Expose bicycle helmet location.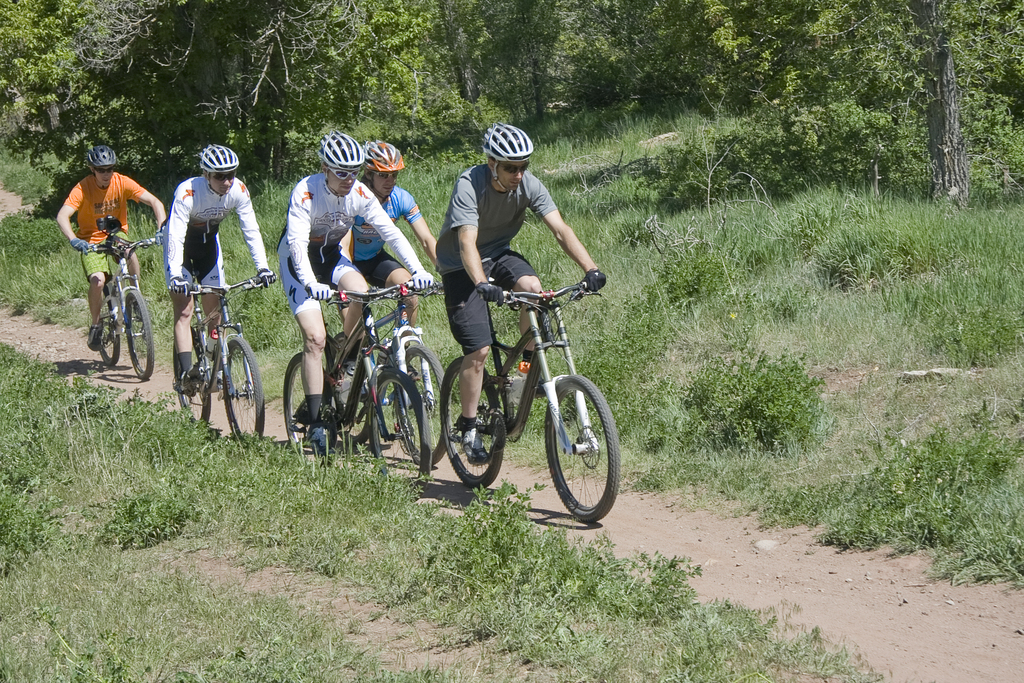
Exposed at detection(317, 133, 364, 175).
